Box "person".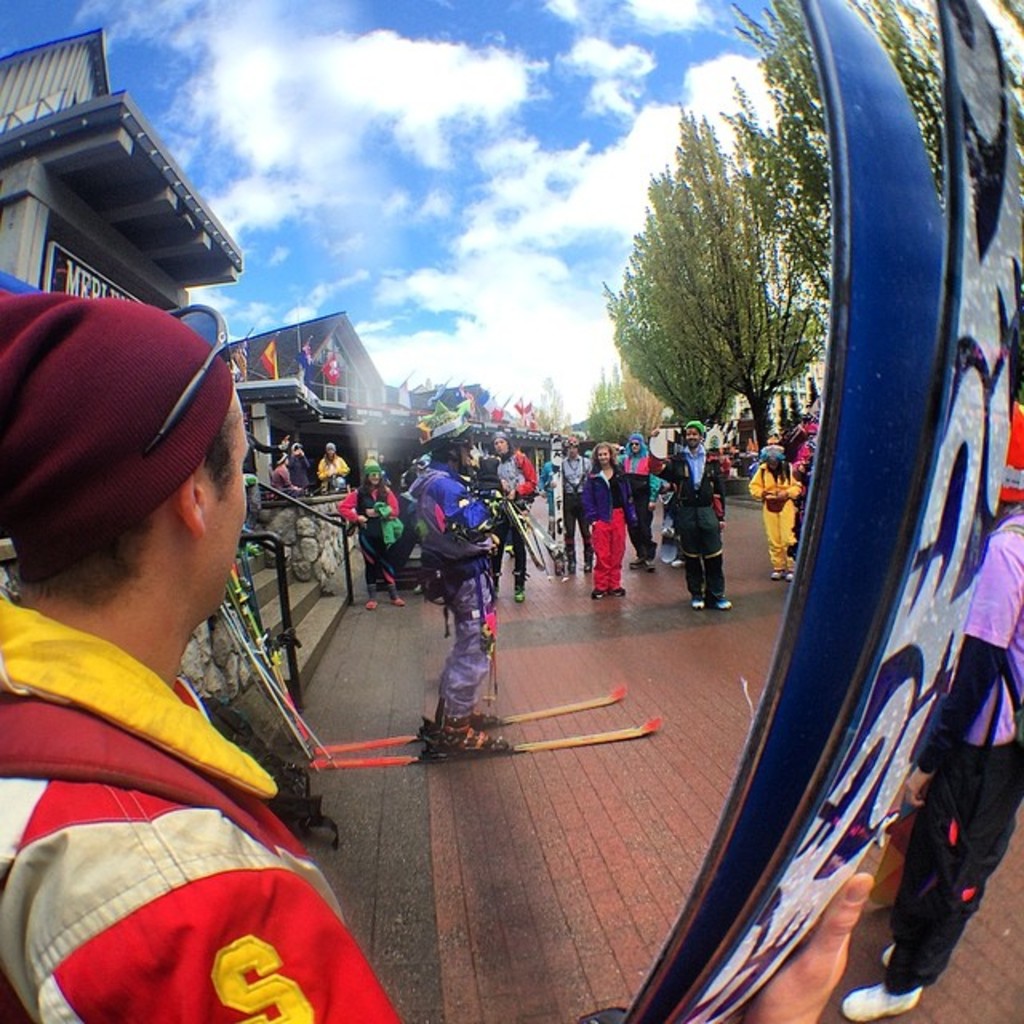
(left=467, top=414, right=534, bottom=614).
